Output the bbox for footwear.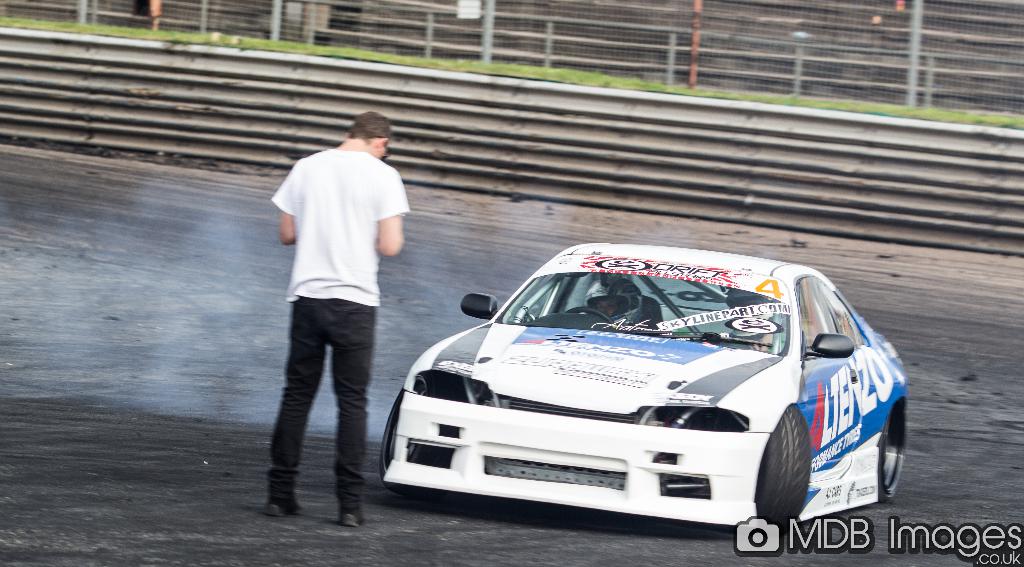
pyautogui.locateOnScreen(264, 497, 294, 518).
